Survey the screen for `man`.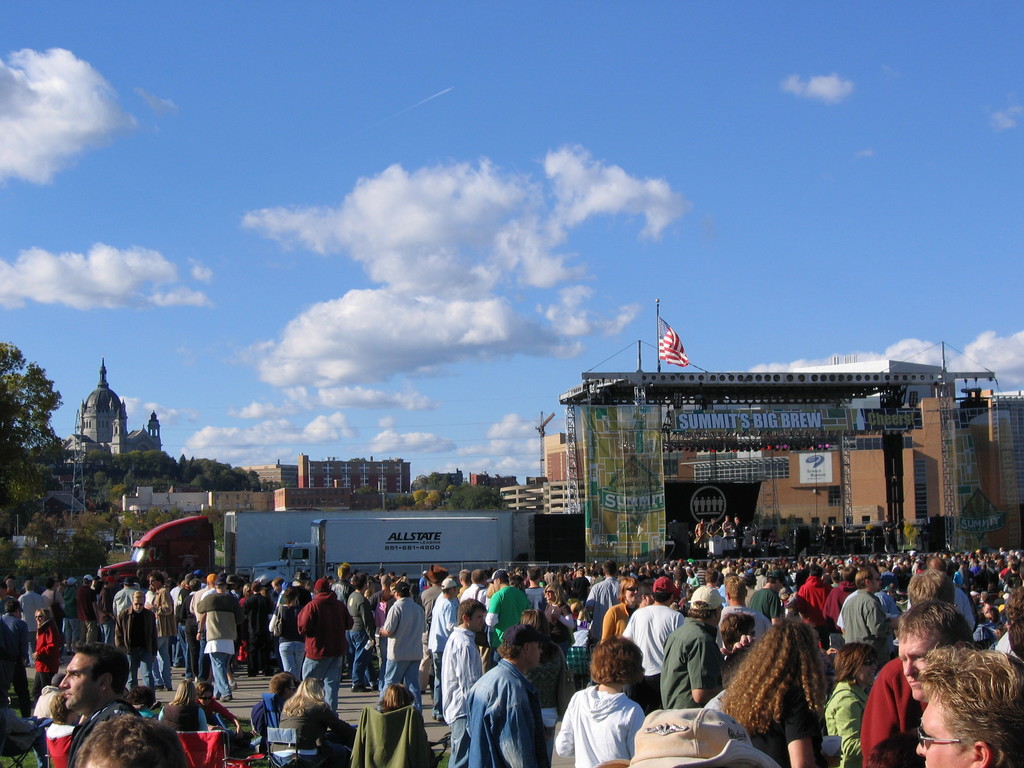
Survey found: bbox(895, 600, 972, 703).
